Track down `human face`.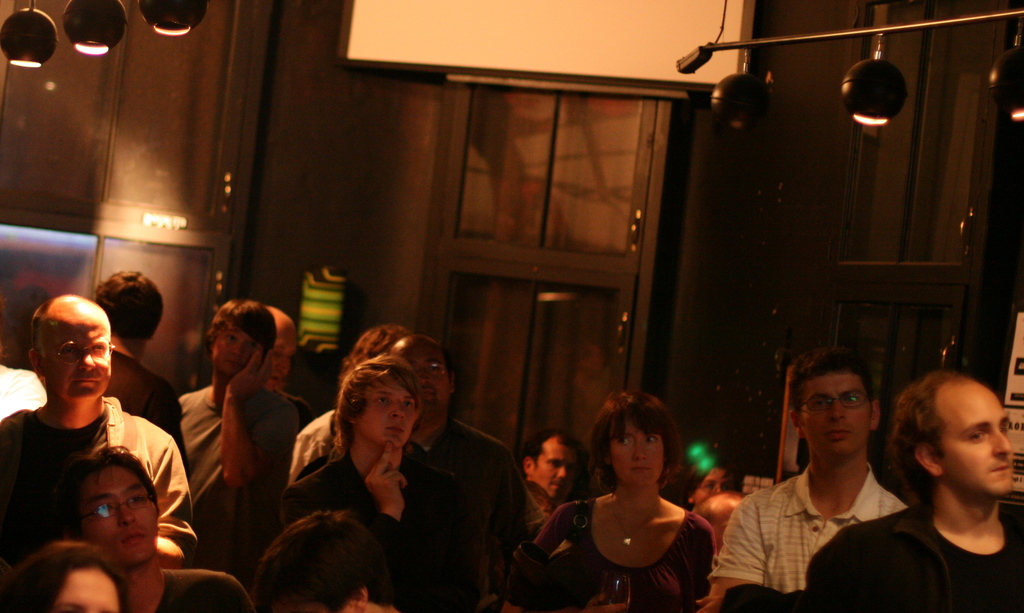
Tracked to 85,456,157,560.
